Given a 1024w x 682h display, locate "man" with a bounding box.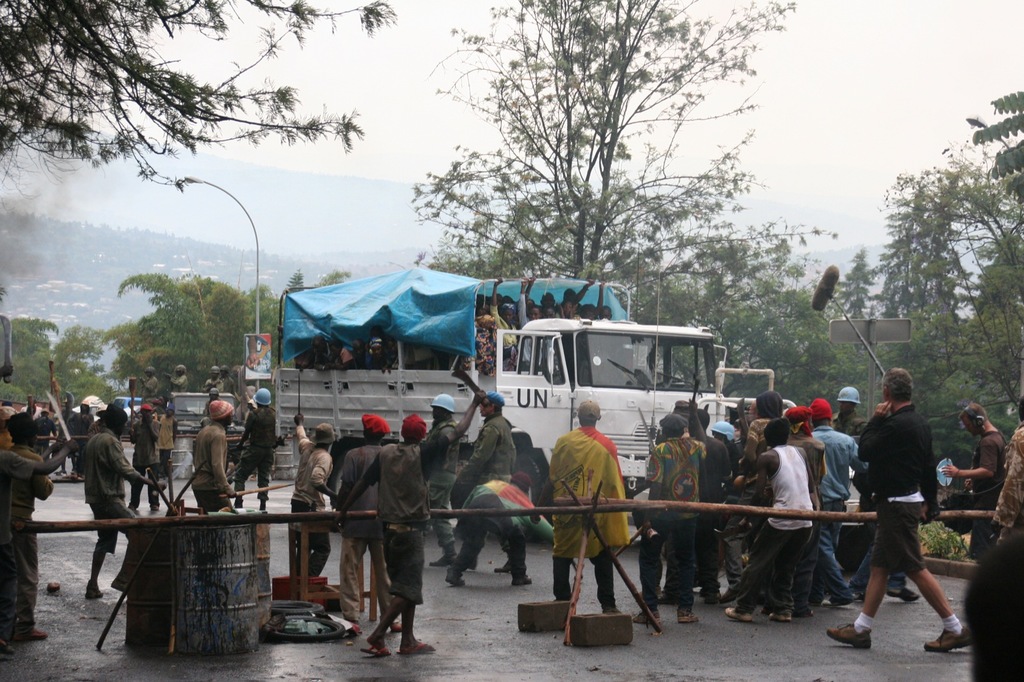
Located: 447/471/557/585.
